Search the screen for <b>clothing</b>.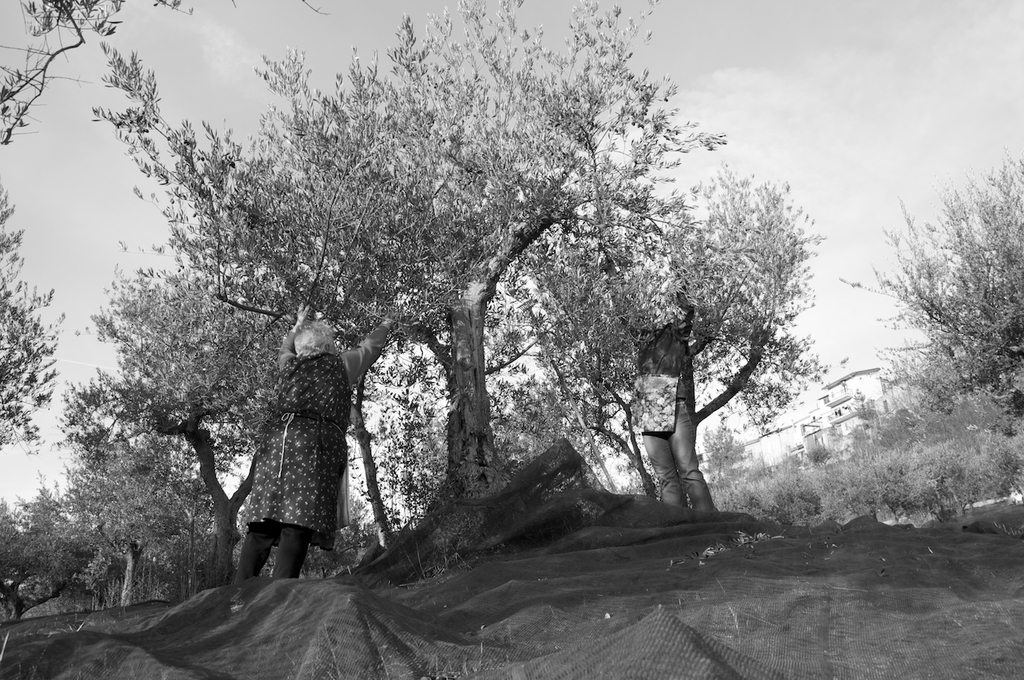
Found at rect(235, 334, 358, 548).
